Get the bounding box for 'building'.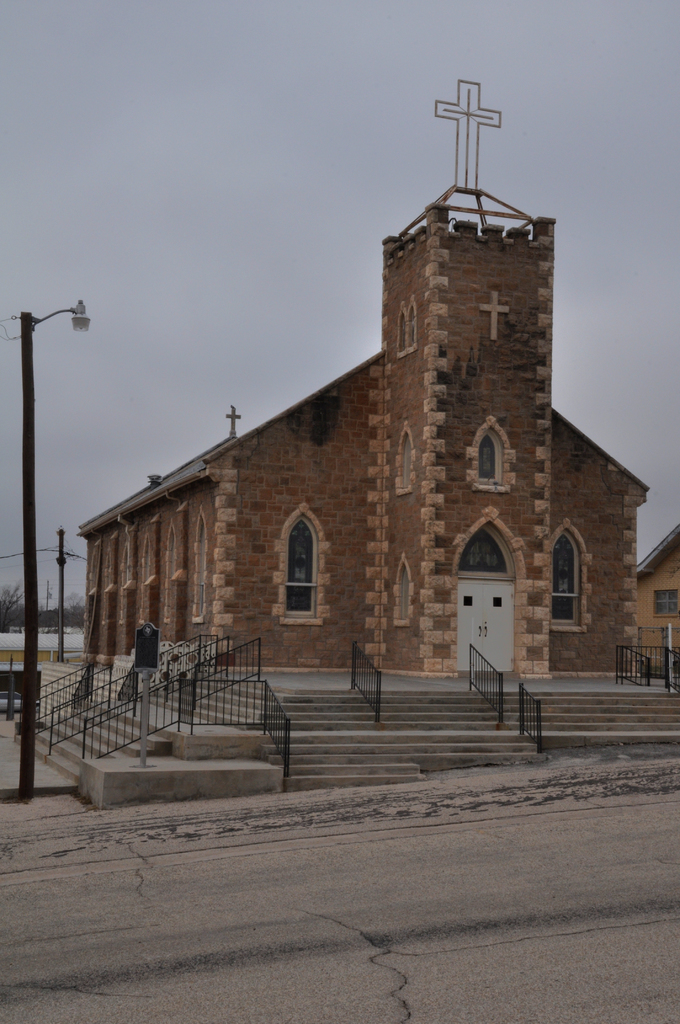
locate(635, 516, 679, 679).
